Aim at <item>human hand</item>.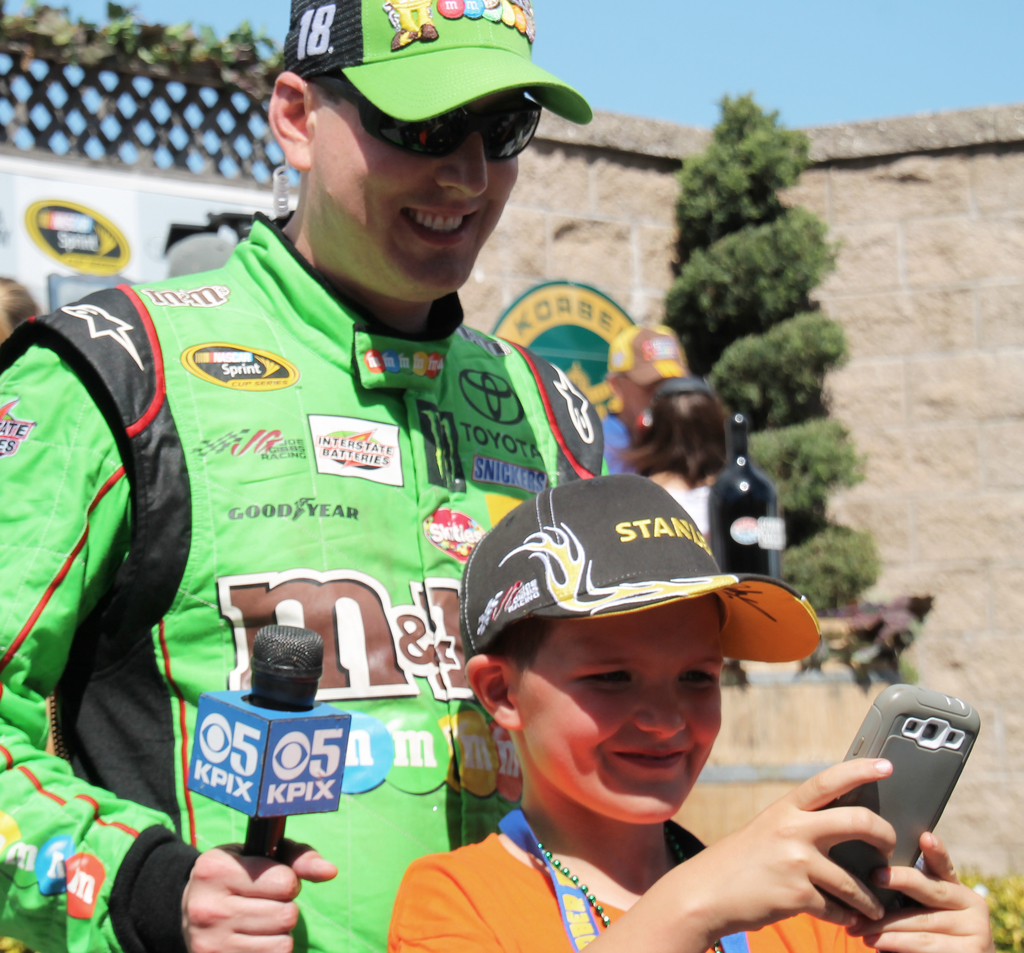
Aimed at <box>180,838,339,952</box>.
